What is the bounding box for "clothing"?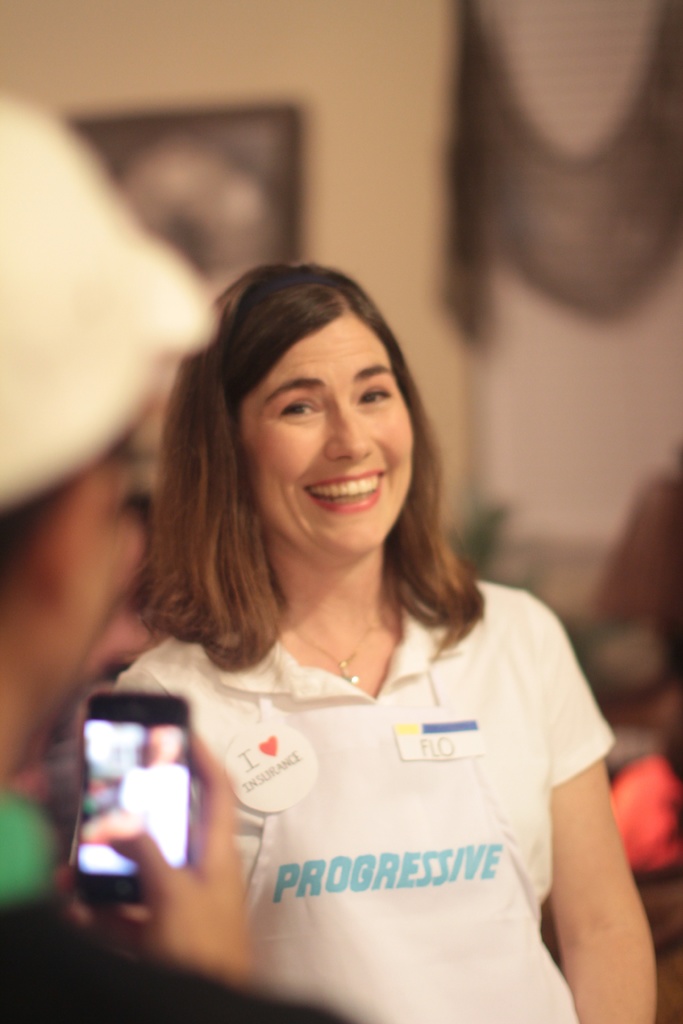
[0,910,372,1023].
